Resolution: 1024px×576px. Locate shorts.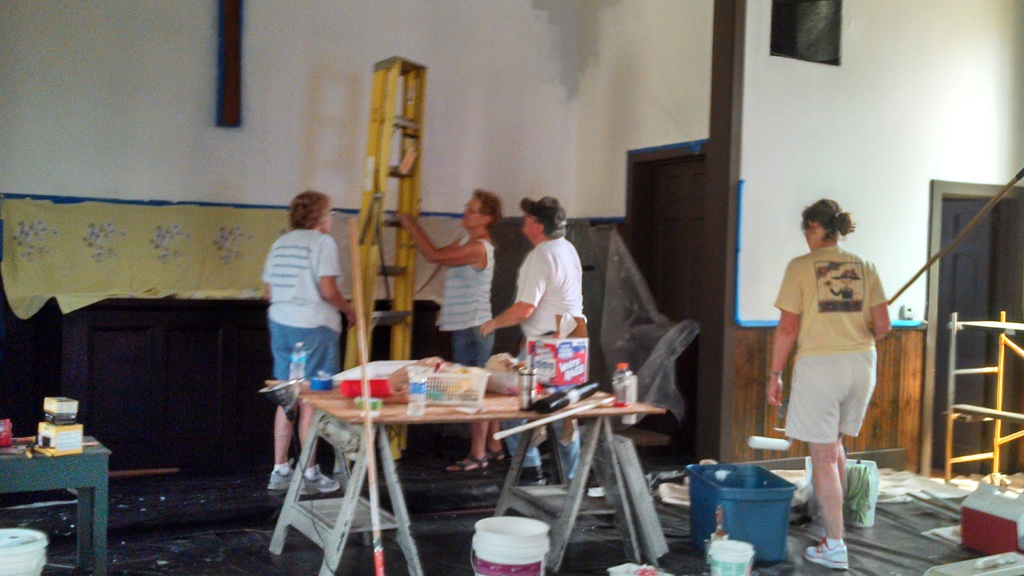
451 327 495 371.
